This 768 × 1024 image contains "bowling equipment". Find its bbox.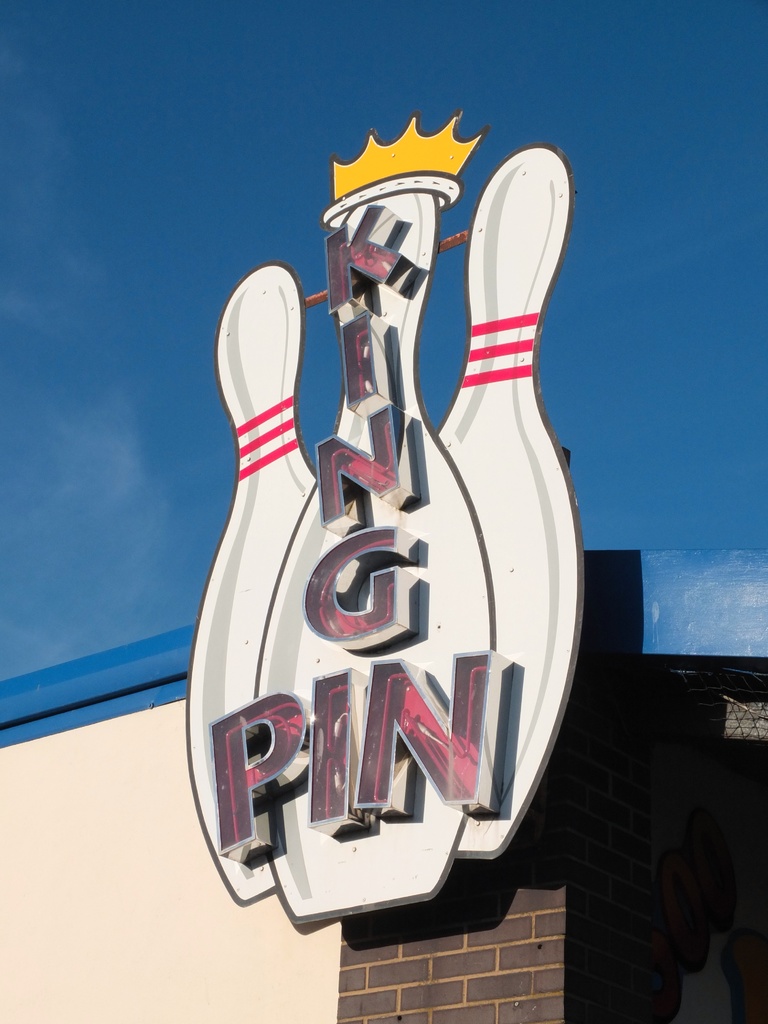
x1=437 y1=141 x2=598 y2=850.
